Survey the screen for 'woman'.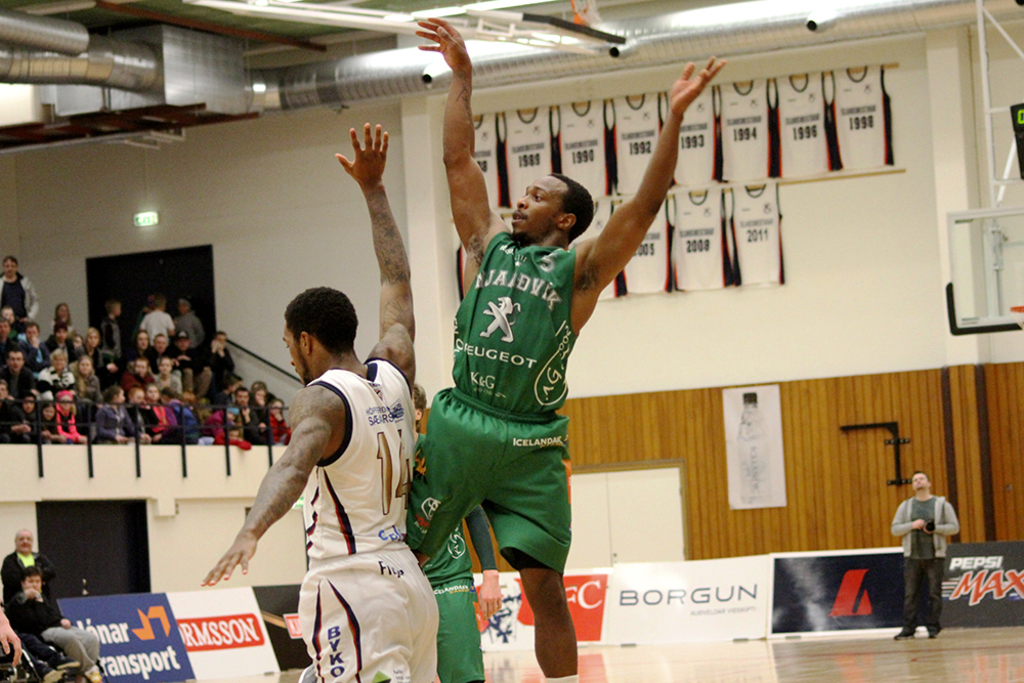
Survey found: BBox(155, 358, 183, 392).
